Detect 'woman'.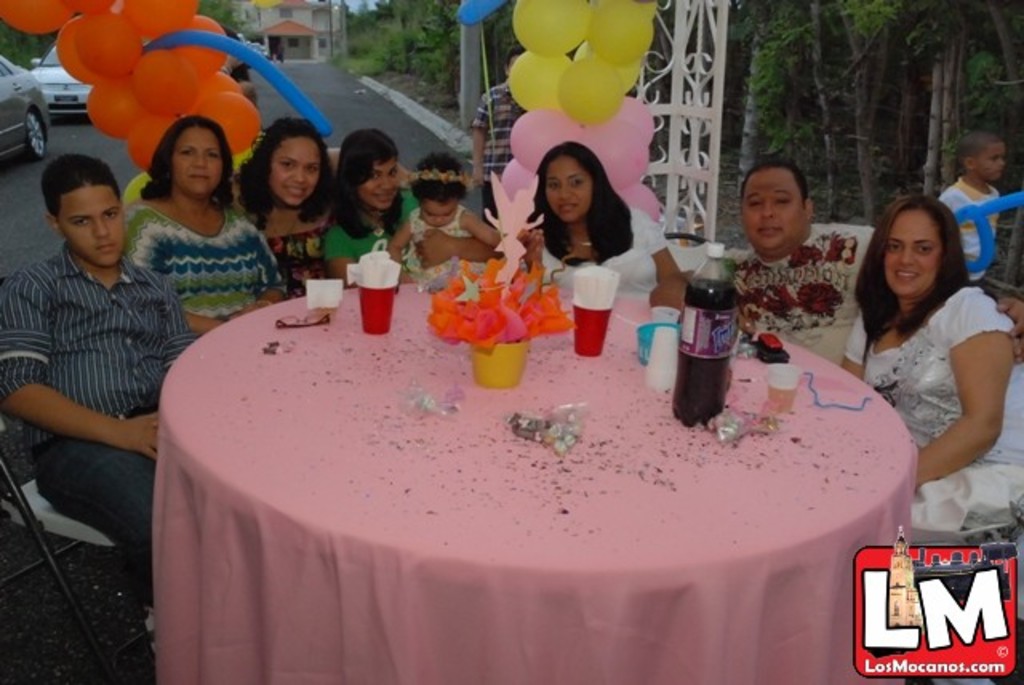
Detected at locate(509, 134, 682, 288).
